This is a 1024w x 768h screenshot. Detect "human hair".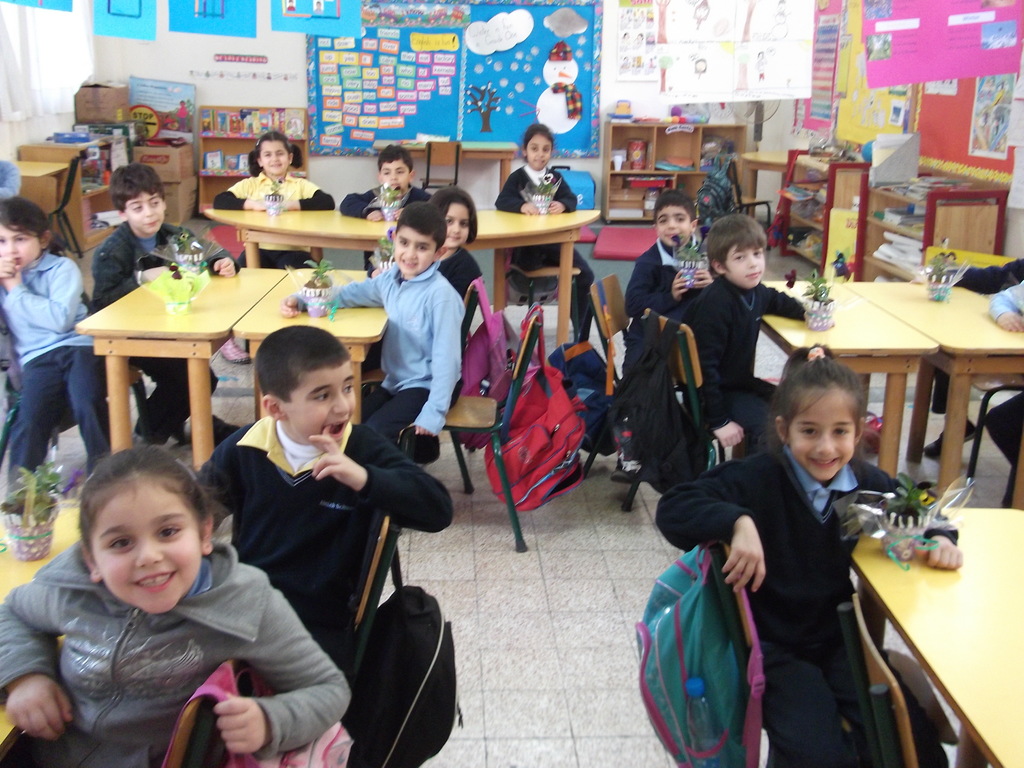
box(248, 134, 301, 177).
